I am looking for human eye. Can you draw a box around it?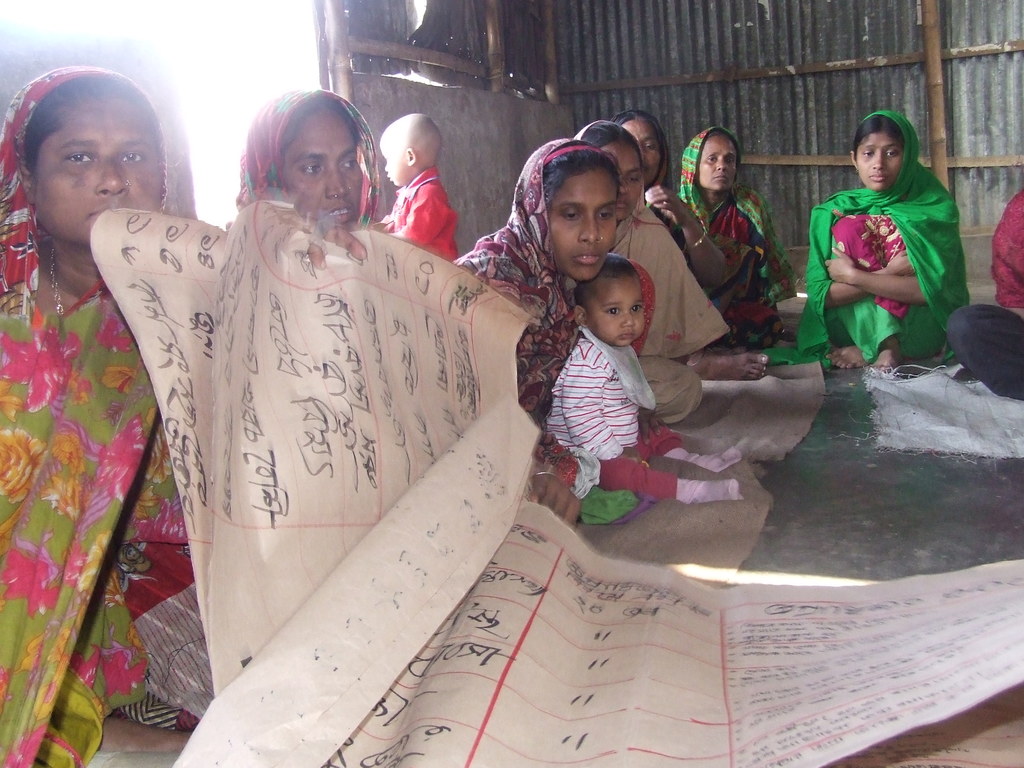
Sure, the bounding box is {"left": 563, "top": 206, "right": 580, "bottom": 222}.
